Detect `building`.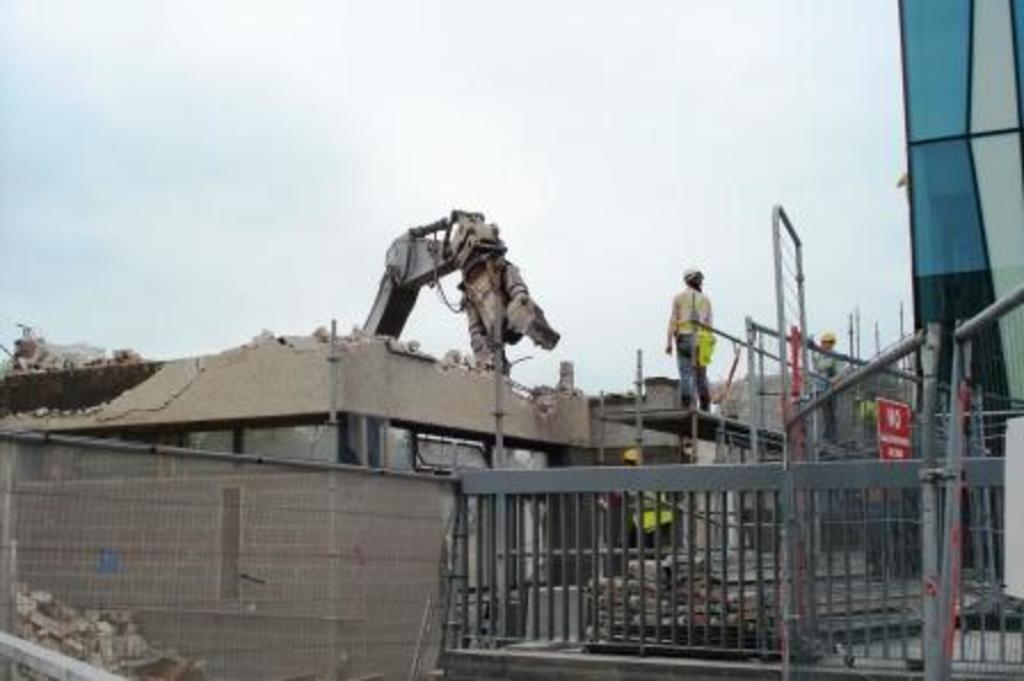
Detected at bbox=[0, 329, 688, 679].
